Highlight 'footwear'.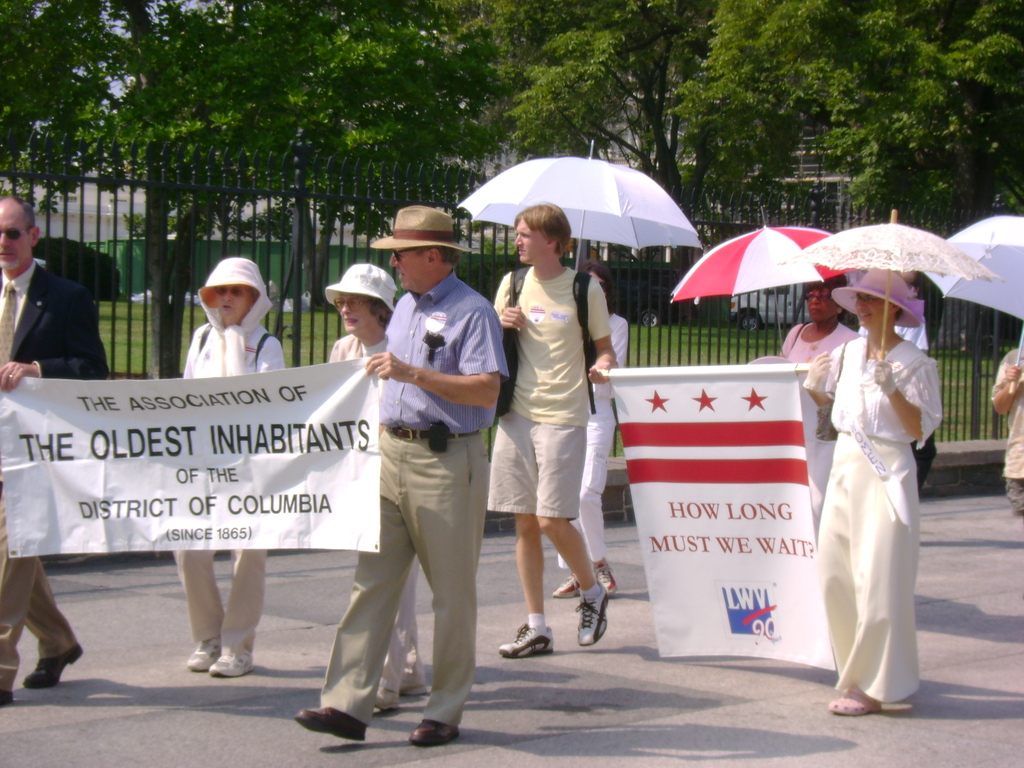
Highlighted region: {"x1": 828, "y1": 691, "x2": 883, "y2": 717}.
